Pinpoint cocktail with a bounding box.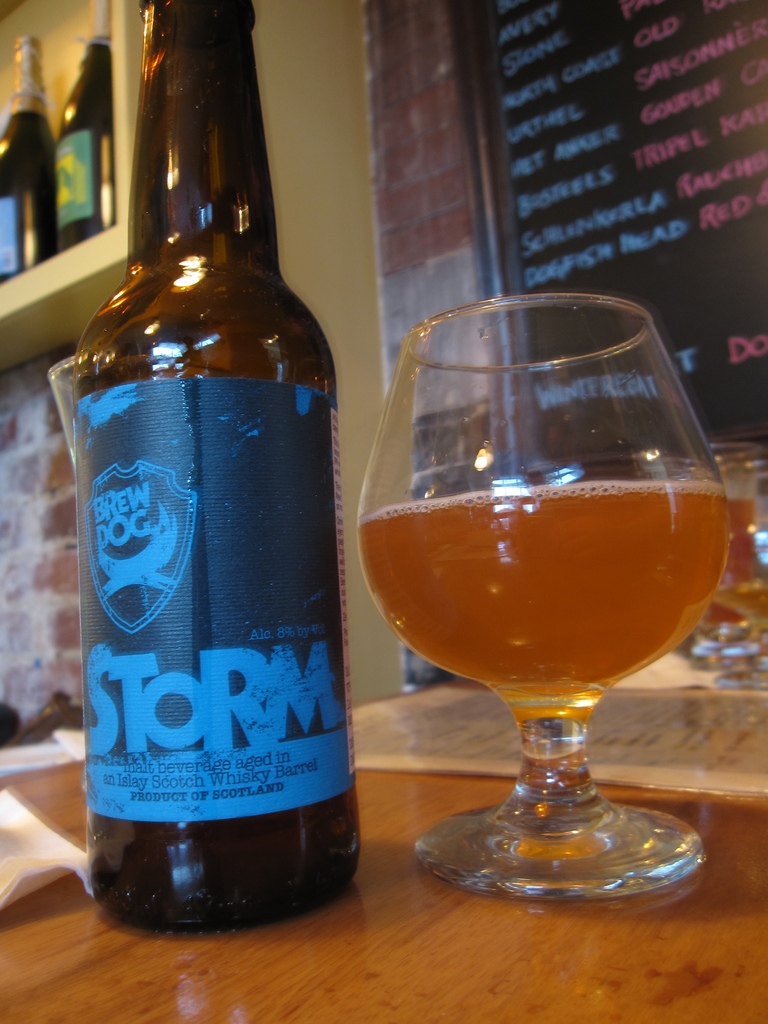
348/286/737/904.
